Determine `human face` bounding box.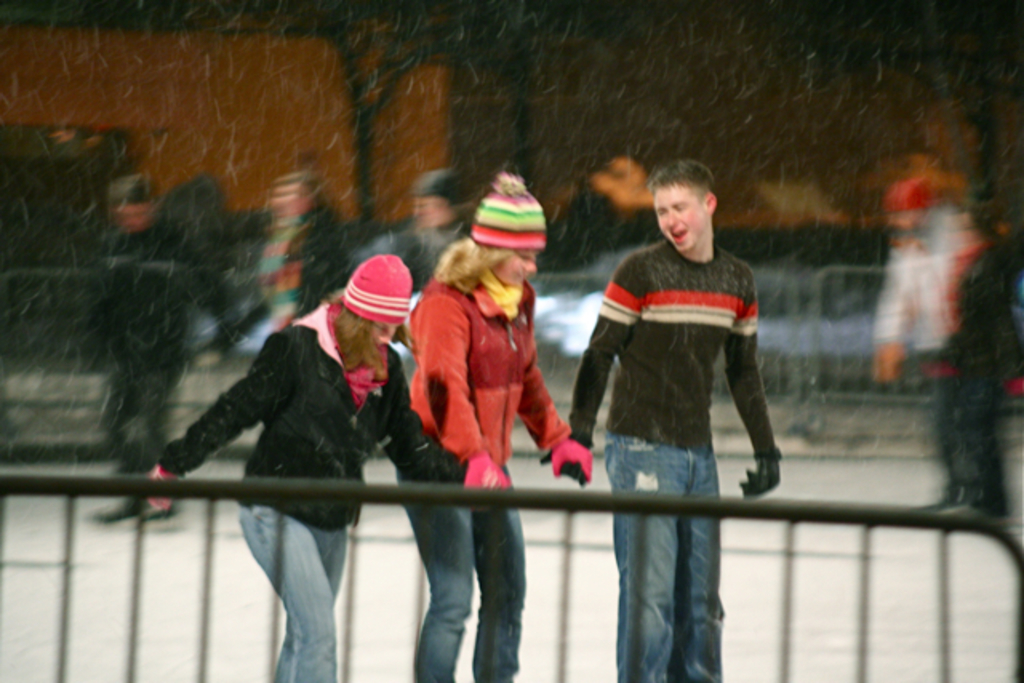
Determined: 653, 181, 712, 256.
